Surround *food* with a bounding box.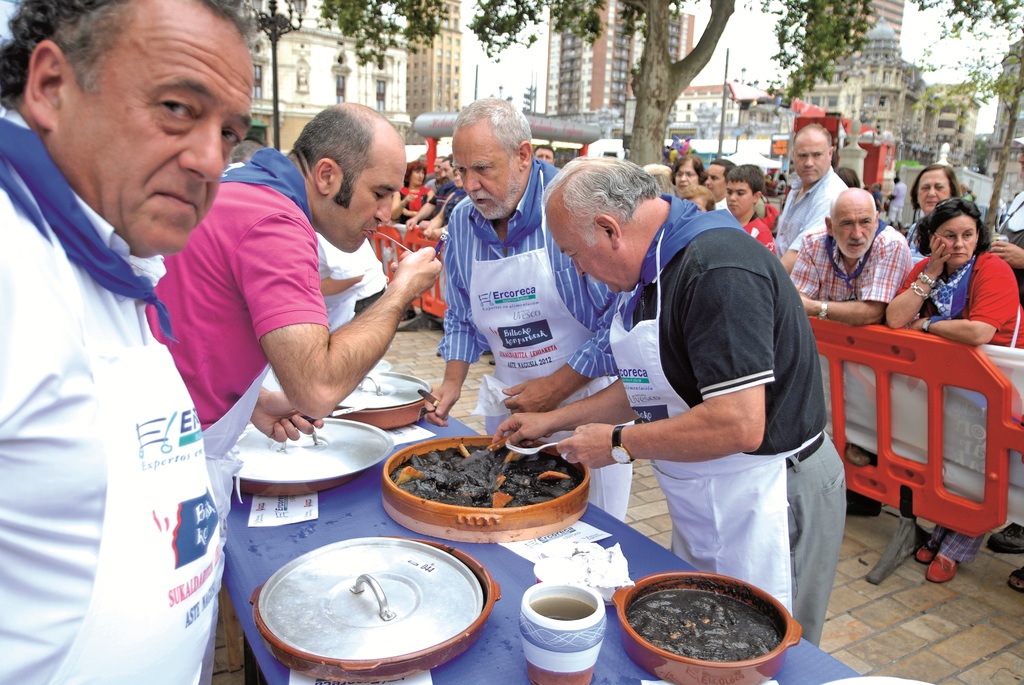
bbox=[394, 443, 579, 516].
